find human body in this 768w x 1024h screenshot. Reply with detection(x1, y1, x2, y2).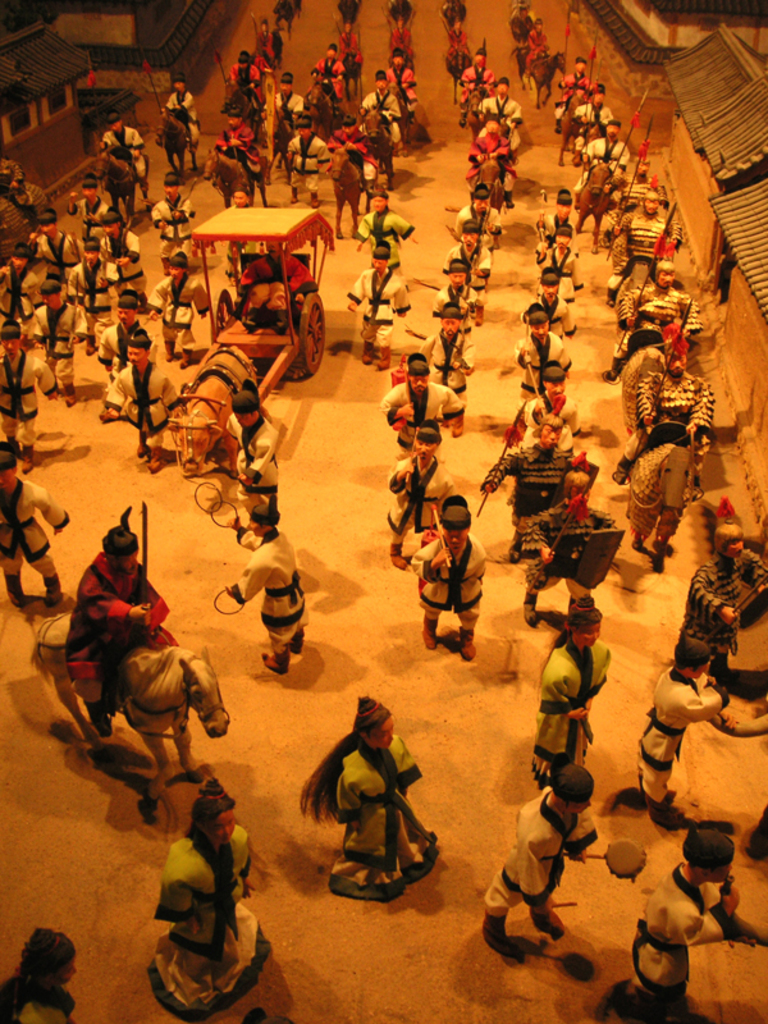
detection(488, 791, 593, 957).
